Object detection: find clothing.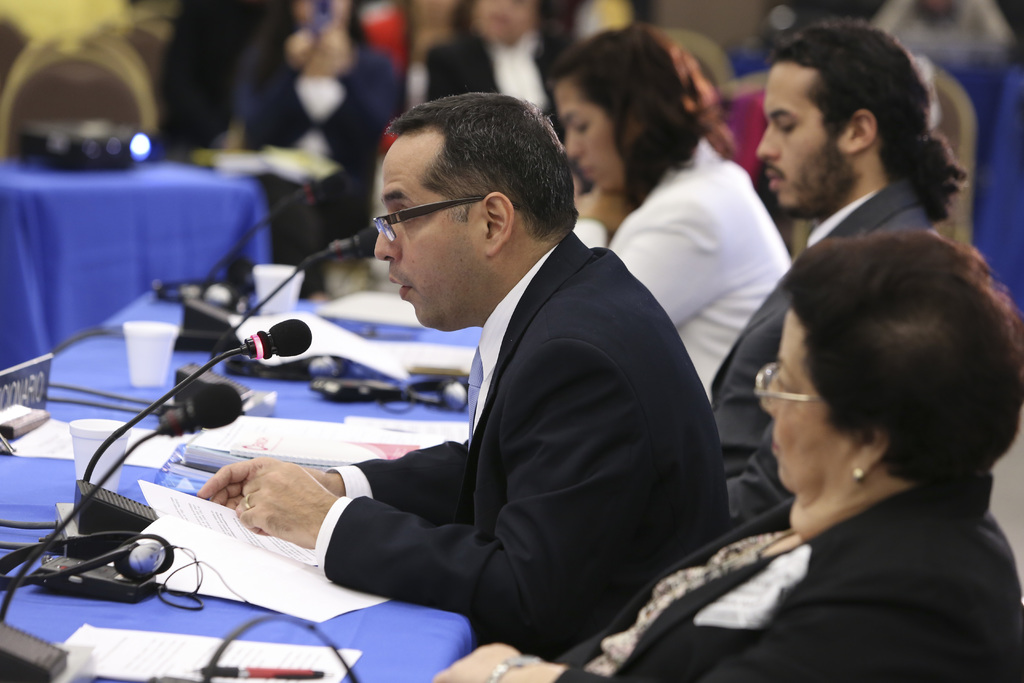
BBox(553, 461, 1023, 682).
